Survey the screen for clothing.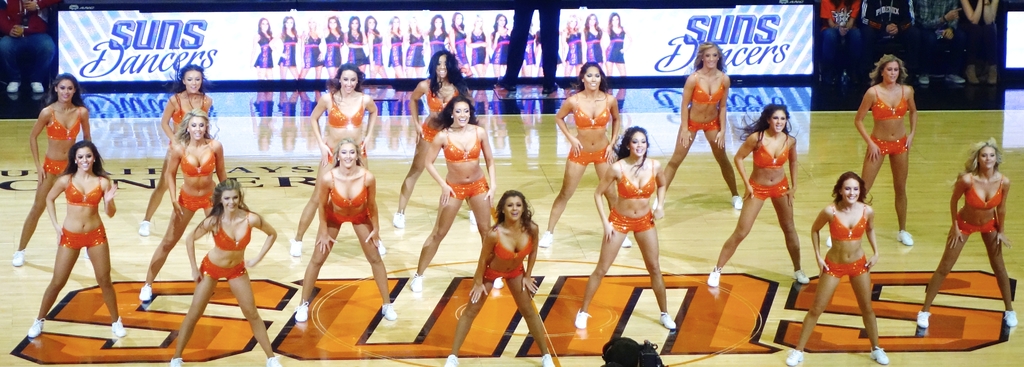
Survey found: 831/252/867/280.
